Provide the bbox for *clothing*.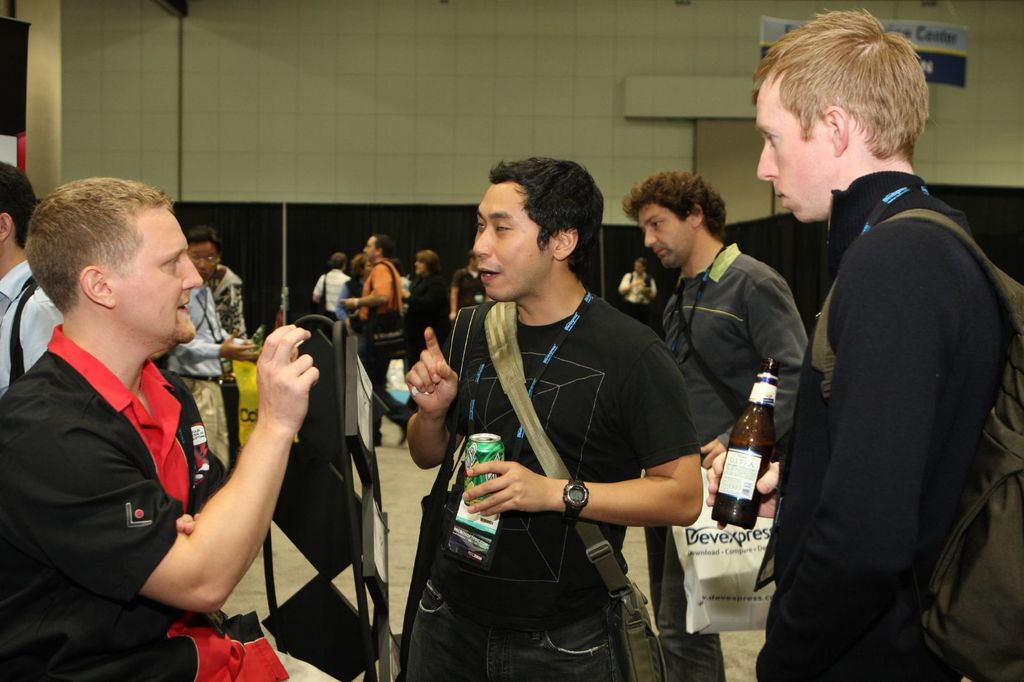
rect(411, 274, 456, 358).
